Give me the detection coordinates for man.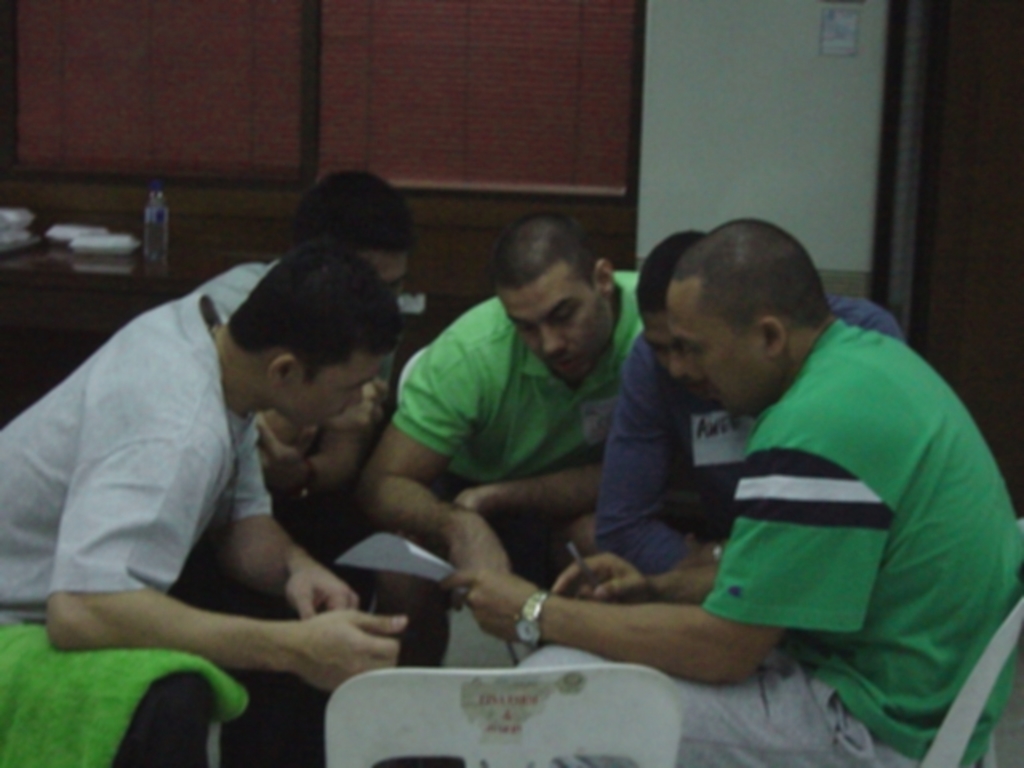
(x1=350, y1=213, x2=643, y2=581).
